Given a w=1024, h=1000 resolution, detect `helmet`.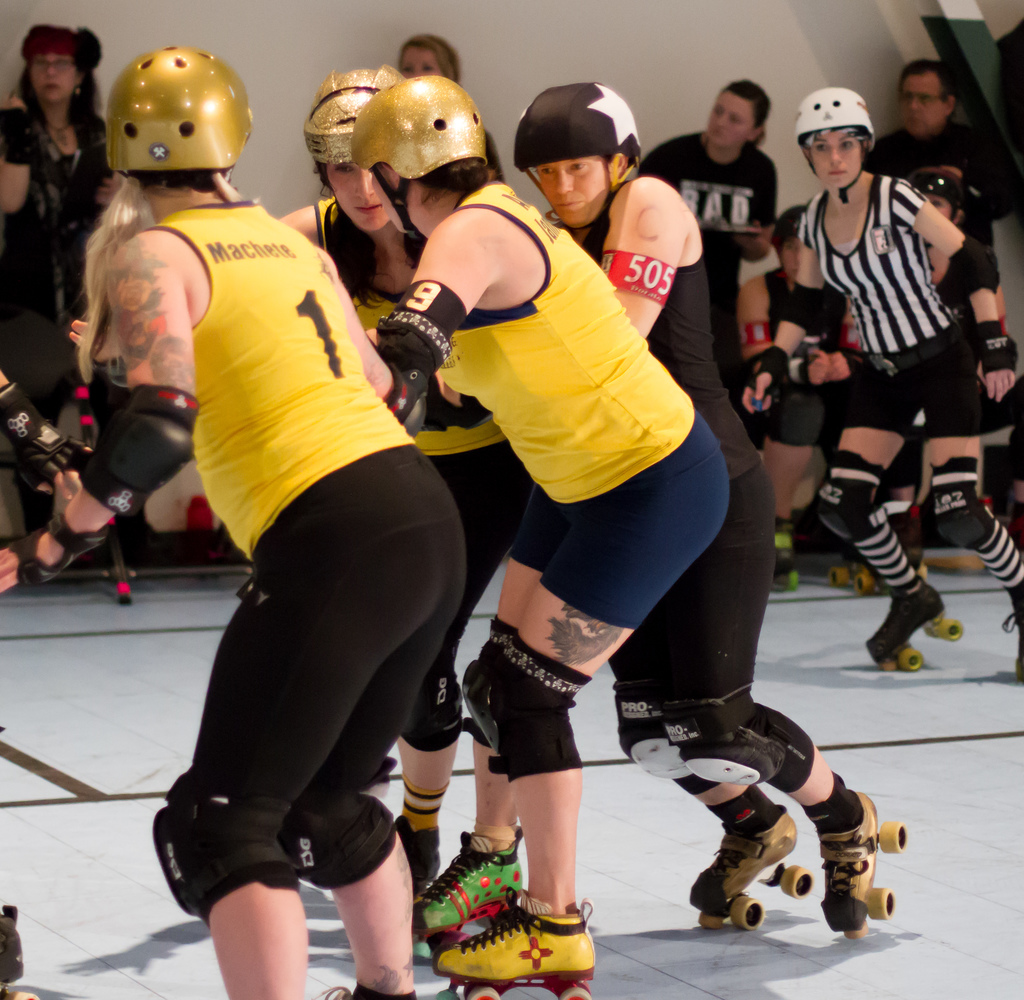
[85,40,248,202].
